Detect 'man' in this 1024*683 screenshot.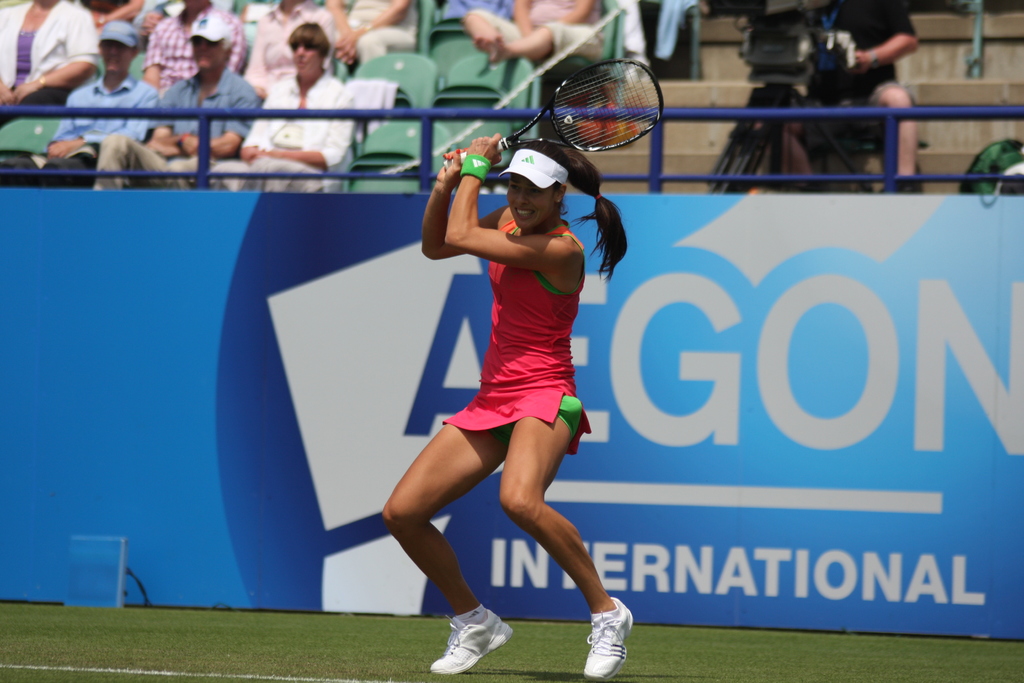
Detection: (x1=95, y1=12, x2=253, y2=183).
